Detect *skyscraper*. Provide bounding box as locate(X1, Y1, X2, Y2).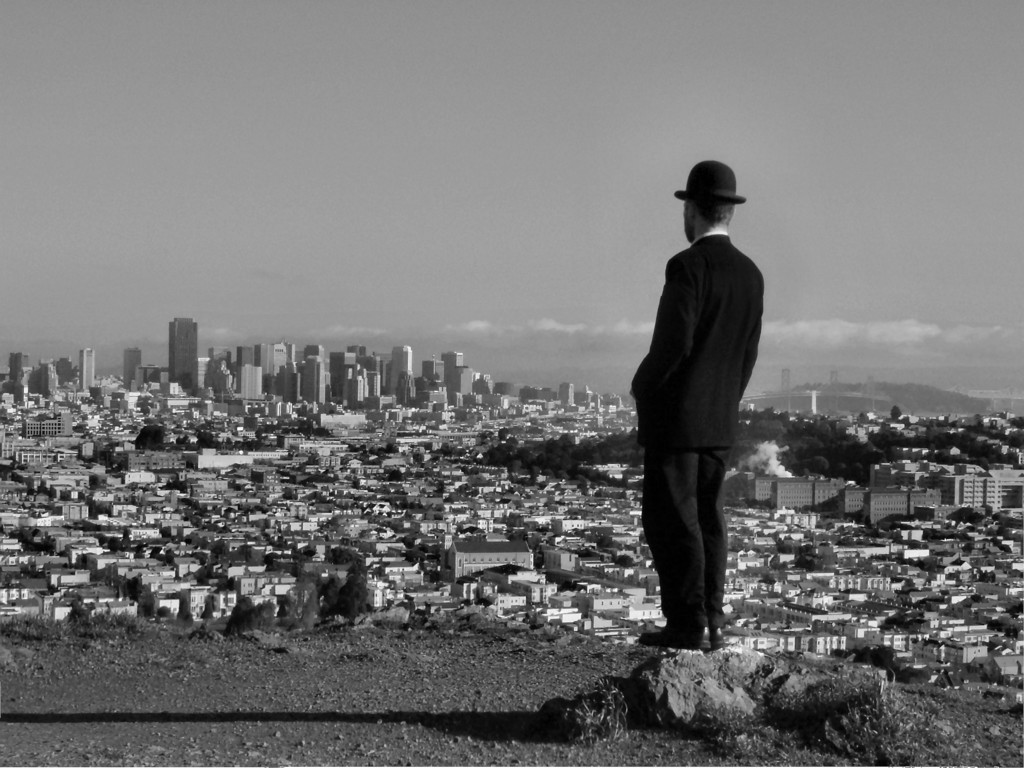
locate(120, 346, 141, 385).
